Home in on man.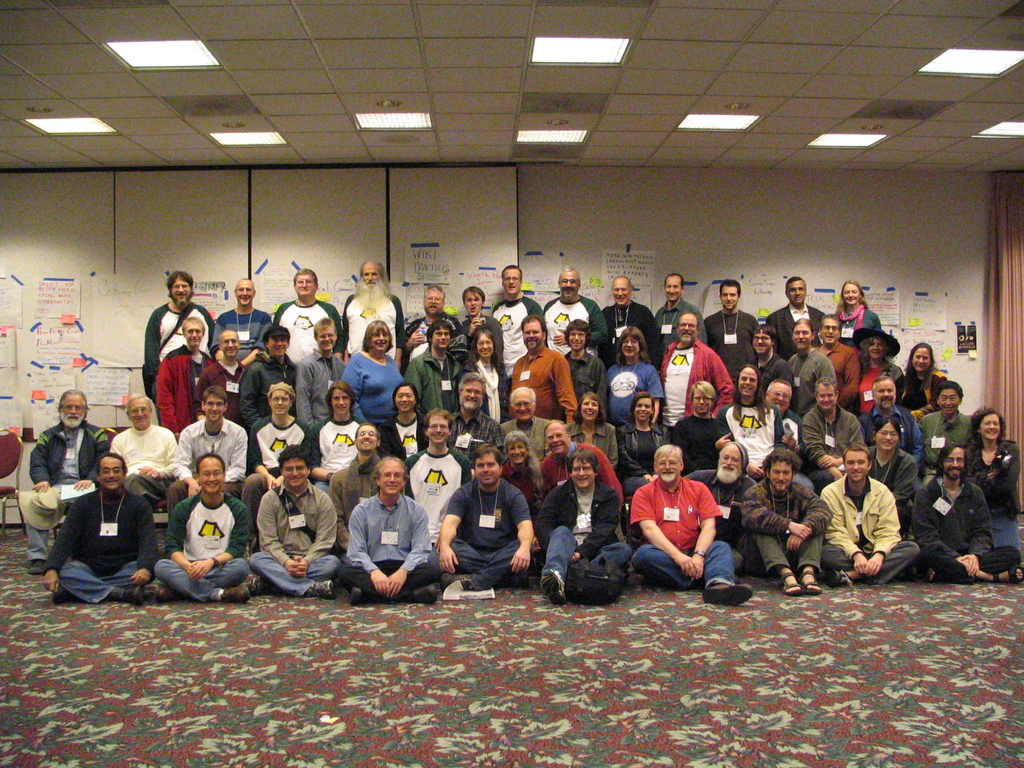
Homed in at rect(708, 362, 787, 456).
